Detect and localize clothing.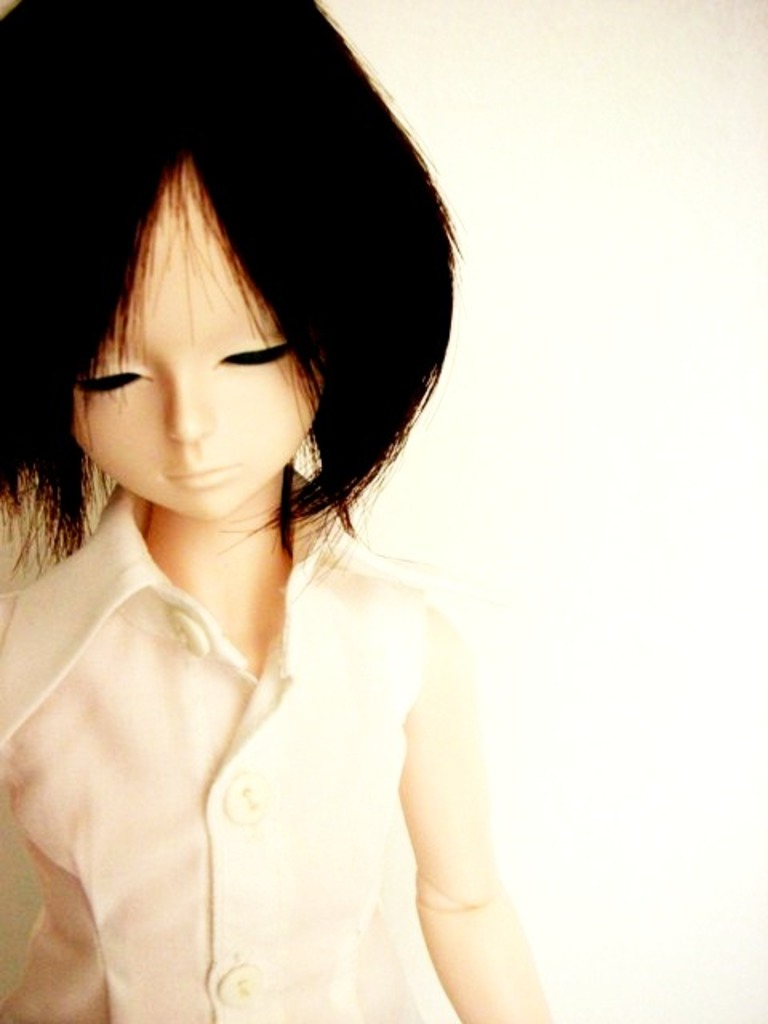
Localized at (x1=0, y1=450, x2=542, y2=1011).
